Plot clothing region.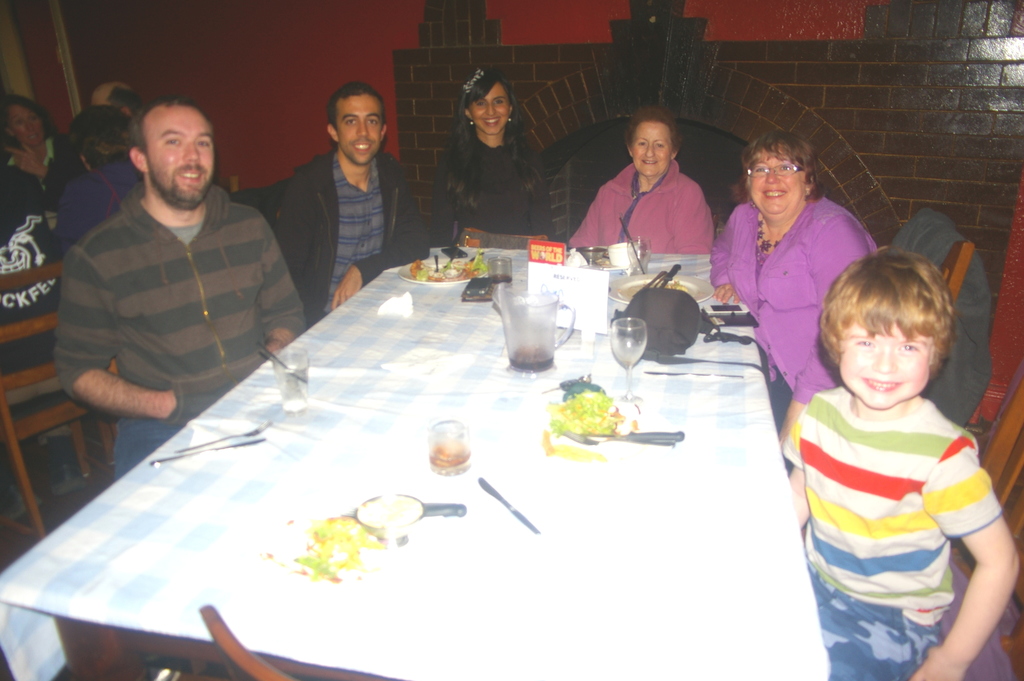
Plotted at select_region(62, 181, 311, 477).
